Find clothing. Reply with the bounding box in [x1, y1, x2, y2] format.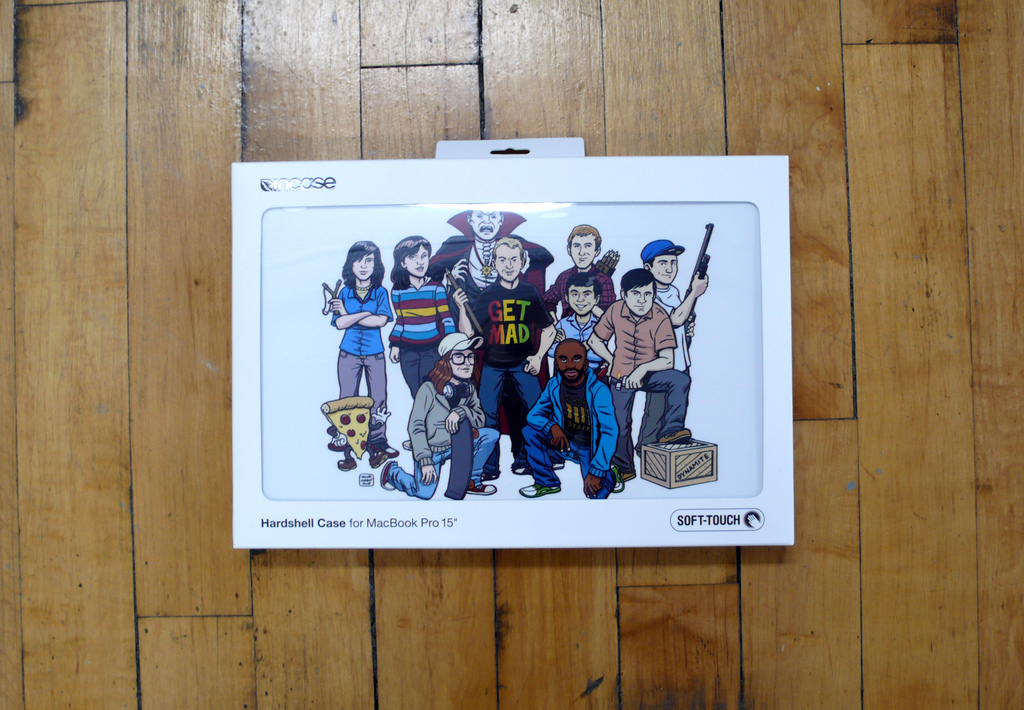
[519, 380, 612, 510].
